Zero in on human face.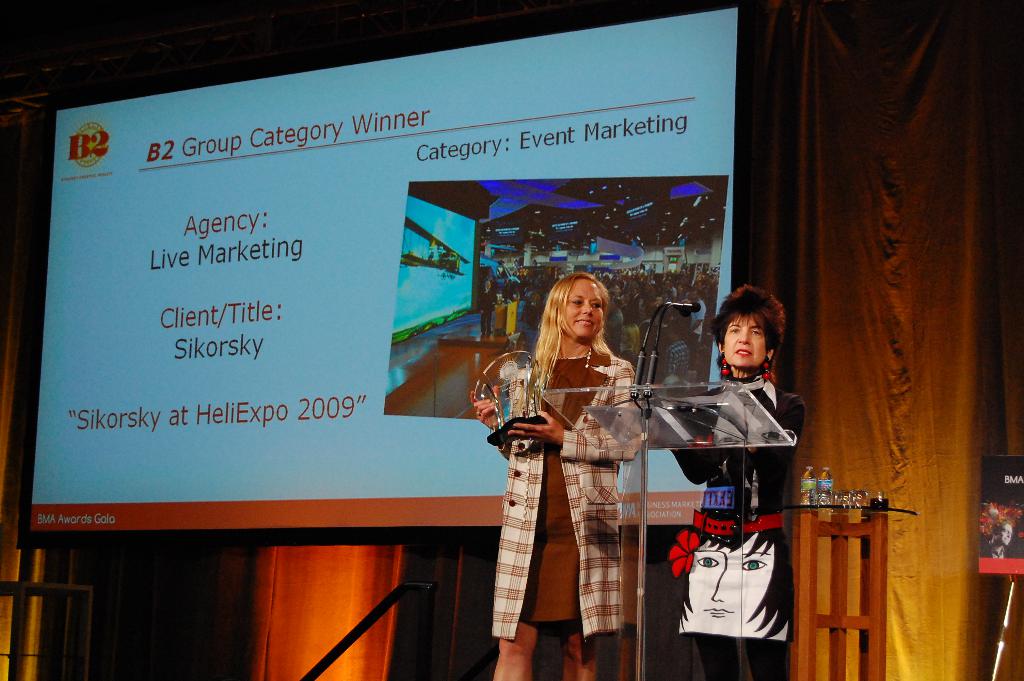
Zeroed in: x1=725 y1=316 x2=764 y2=368.
